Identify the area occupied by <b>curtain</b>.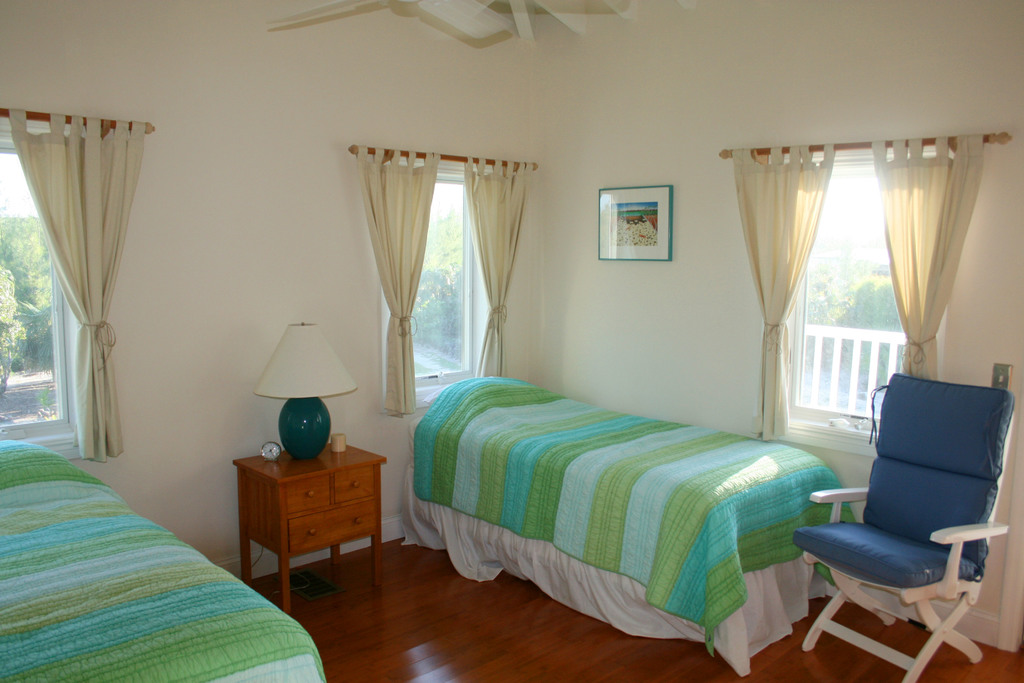
Area: BBox(725, 140, 840, 441).
